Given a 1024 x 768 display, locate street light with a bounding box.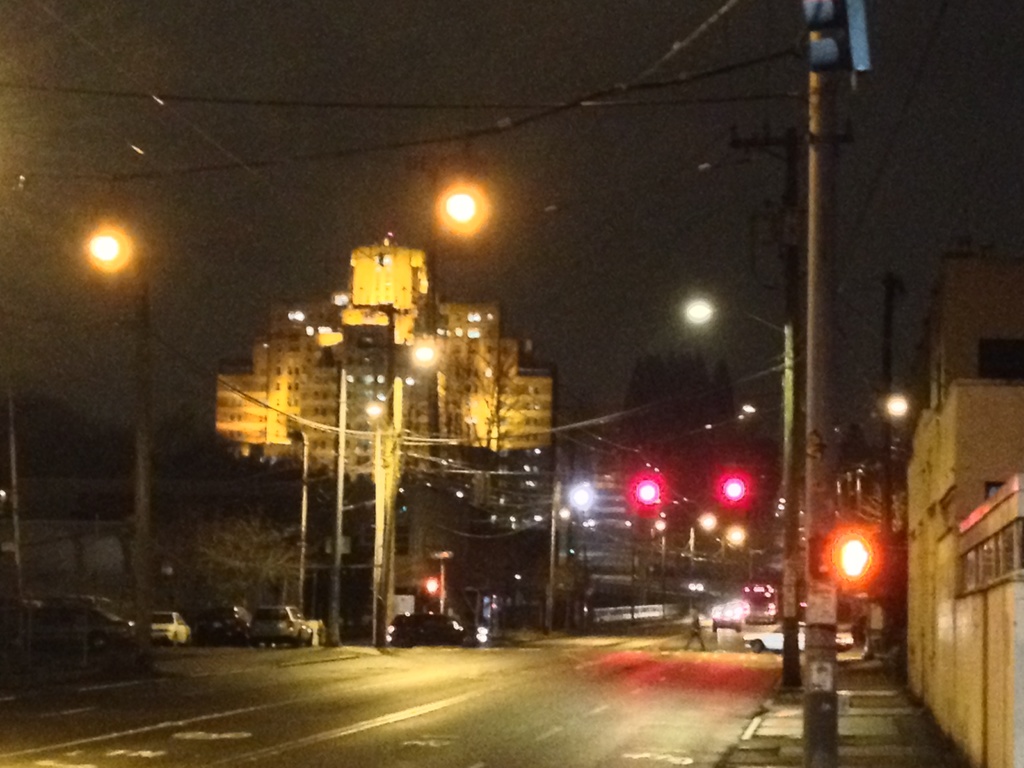
Located: (left=685, top=292, right=794, bottom=684).
